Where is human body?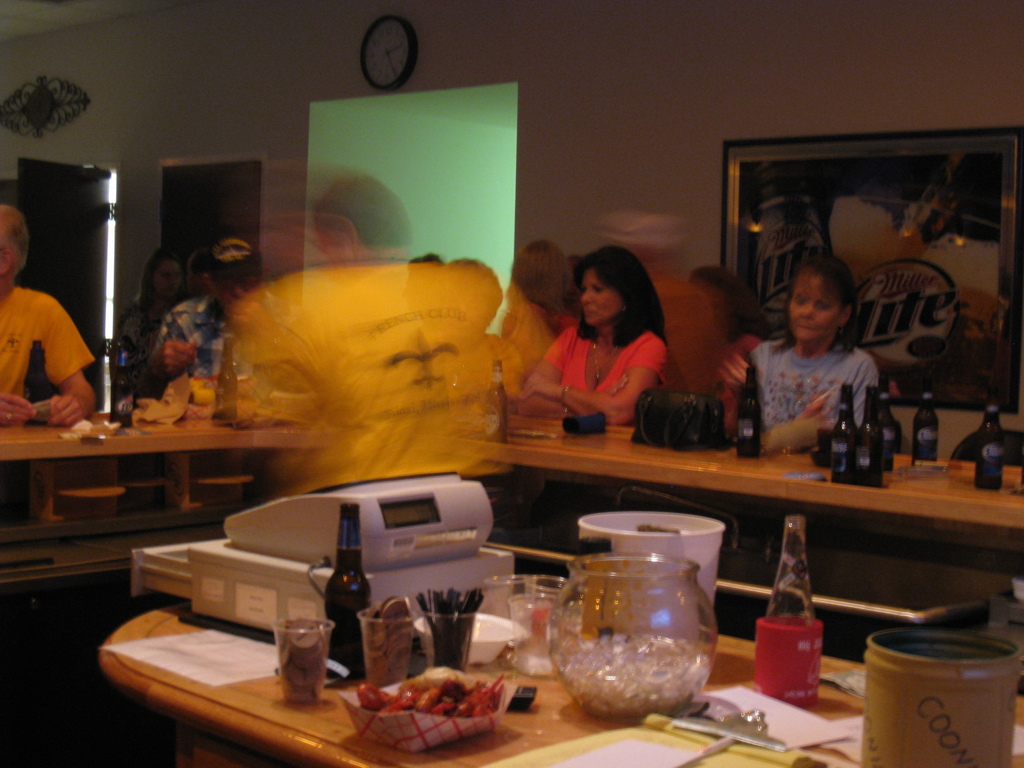
<box>747,247,877,442</box>.
